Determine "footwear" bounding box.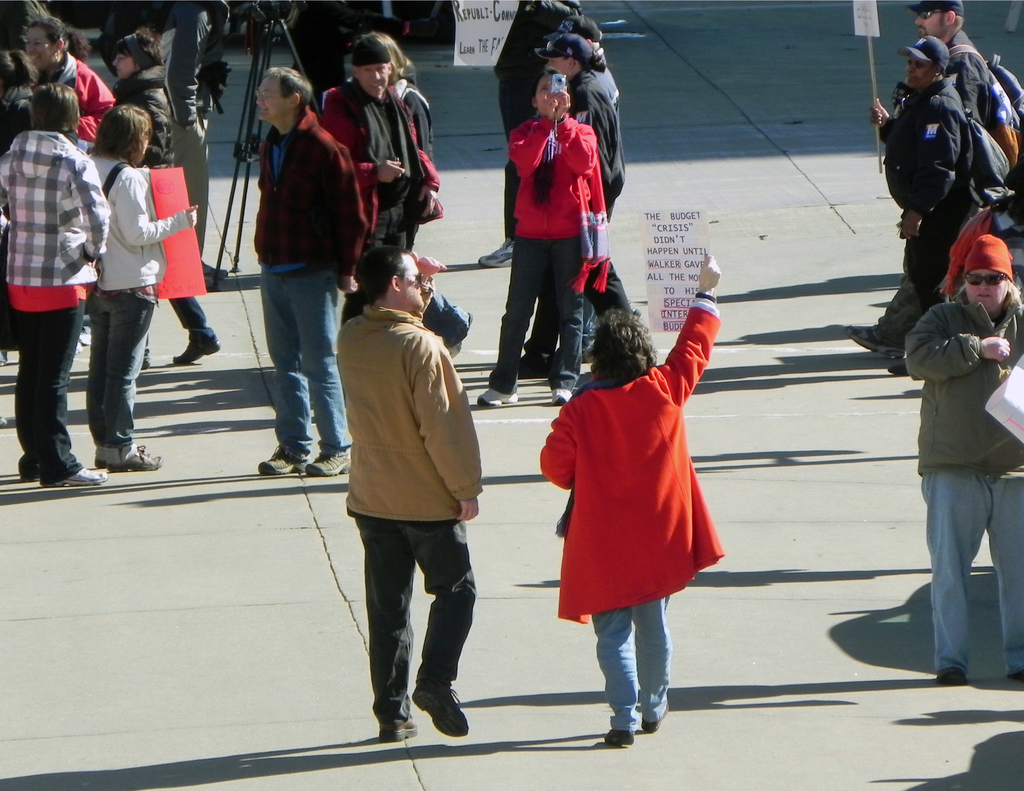
Determined: (left=449, top=312, right=470, bottom=358).
